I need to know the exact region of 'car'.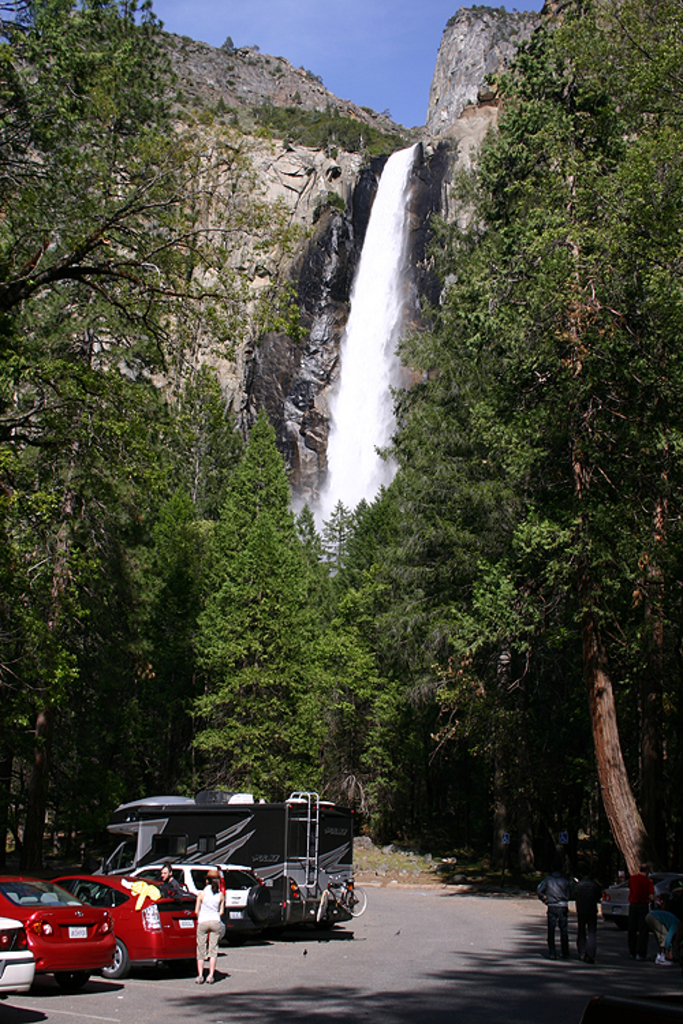
Region: (left=1, top=892, right=42, bottom=999).
